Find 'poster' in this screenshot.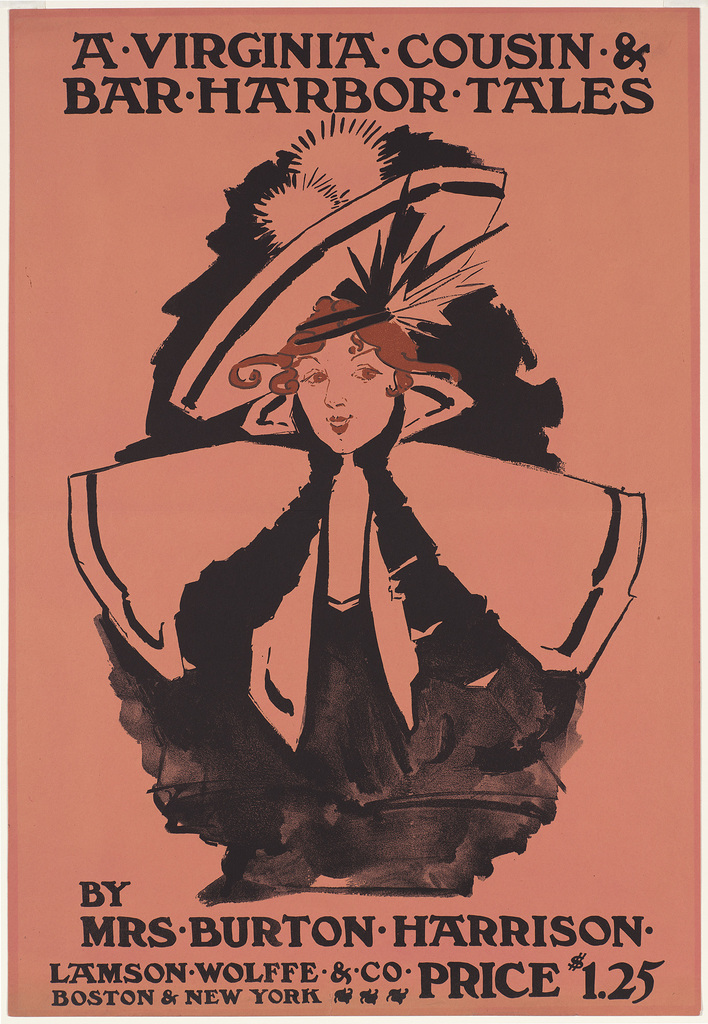
The bounding box for 'poster' is locate(0, 3, 707, 1023).
